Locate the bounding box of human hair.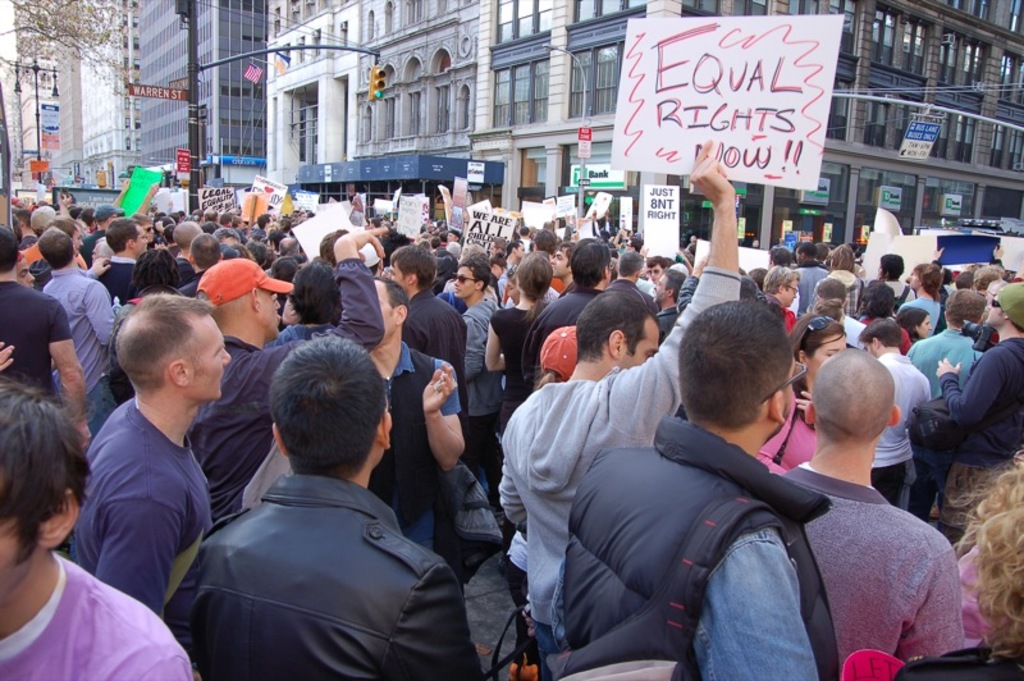
Bounding box: [x1=860, y1=282, x2=896, y2=317].
